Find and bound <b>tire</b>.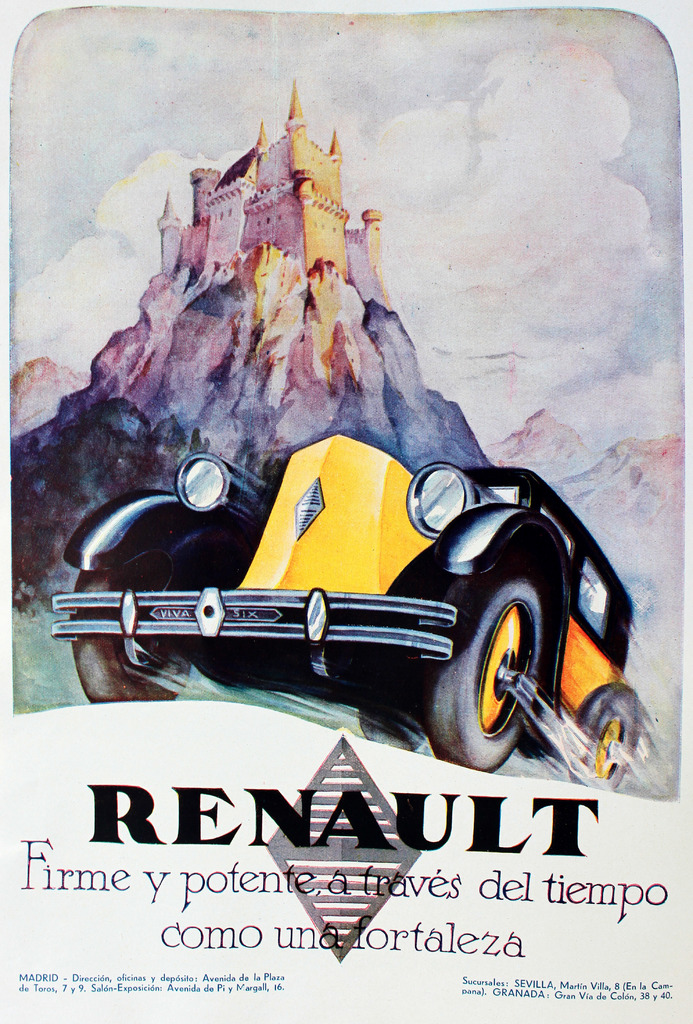
Bound: region(427, 580, 546, 776).
